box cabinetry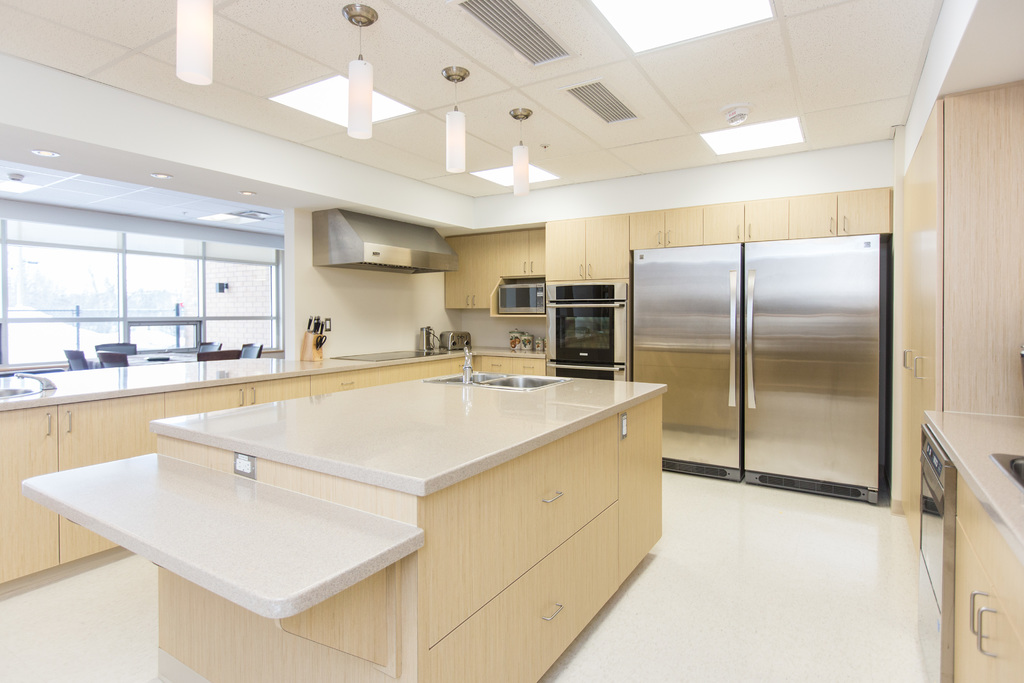
locate(955, 467, 1022, 682)
